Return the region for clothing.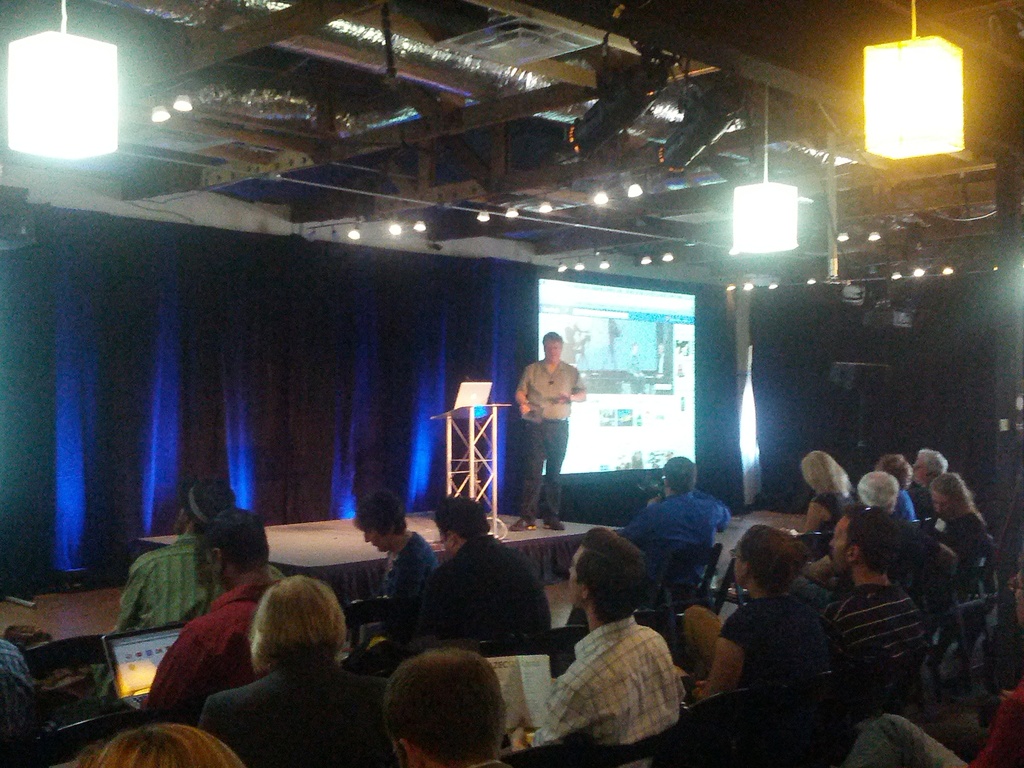
<region>0, 637, 51, 754</region>.
